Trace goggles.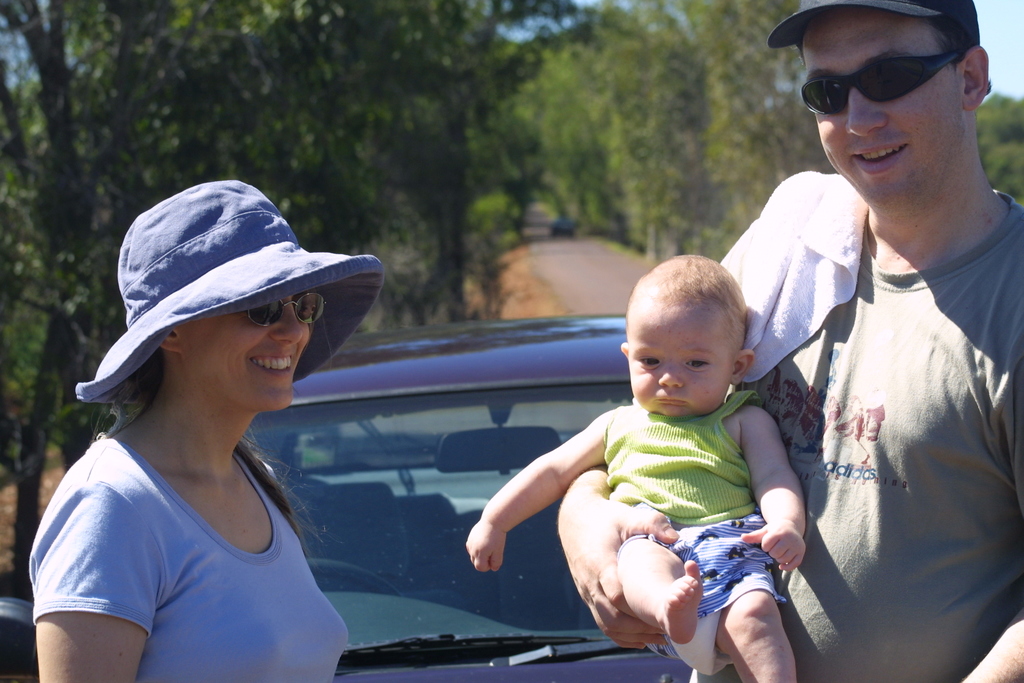
Traced to region(236, 288, 328, 329).
